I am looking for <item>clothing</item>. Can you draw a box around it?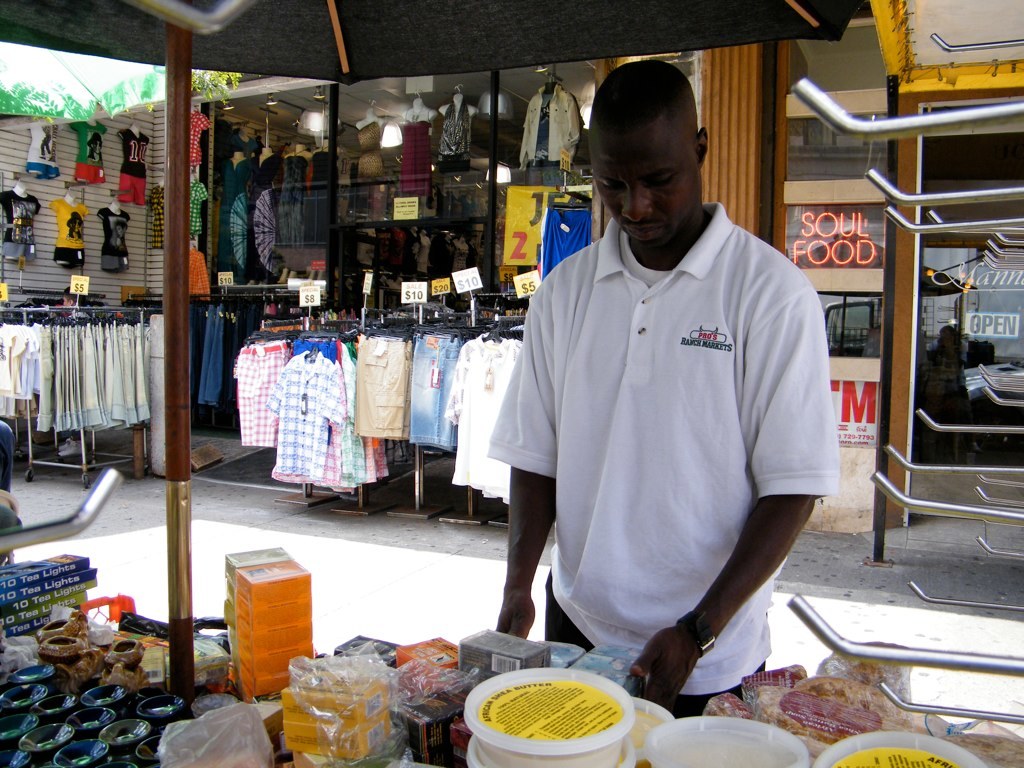
Sure, the bounding box is 0 189 46 263.
